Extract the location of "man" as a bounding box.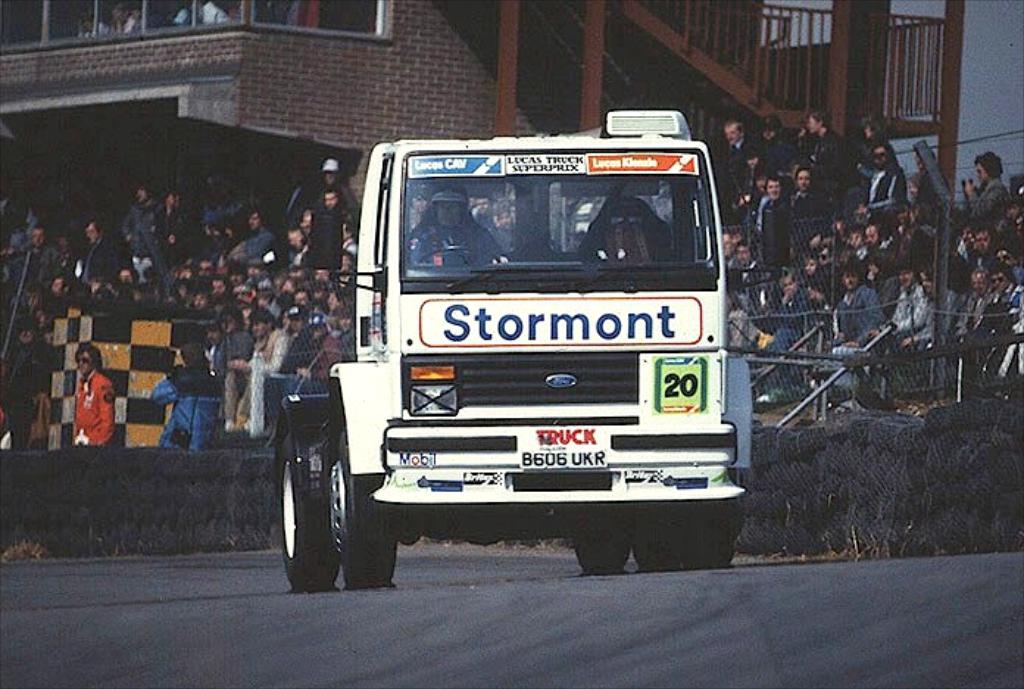
71 340 119 442.
